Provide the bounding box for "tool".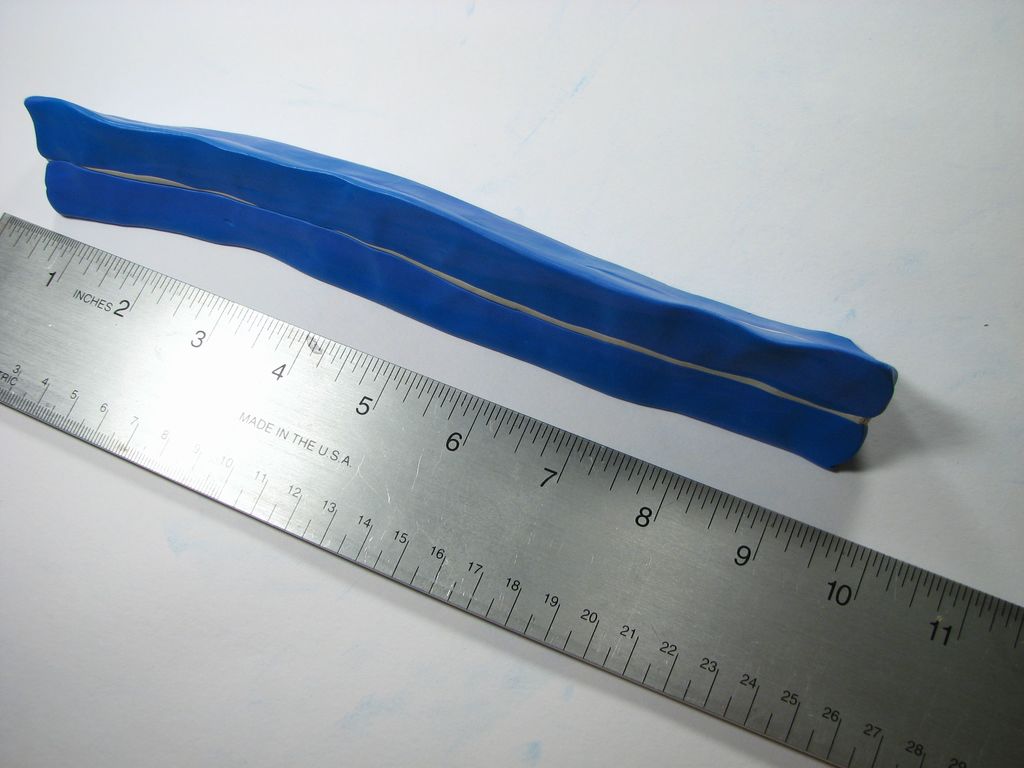
0, 212, 1023, 767.
